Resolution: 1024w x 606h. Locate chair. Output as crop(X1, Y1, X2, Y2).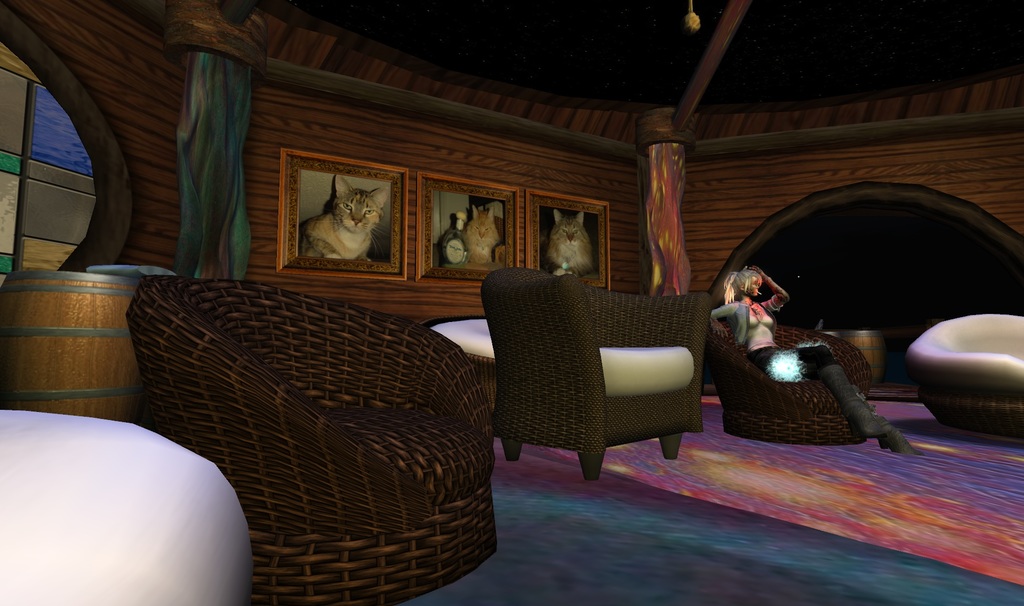
crop(421, 314, 502, 439).
